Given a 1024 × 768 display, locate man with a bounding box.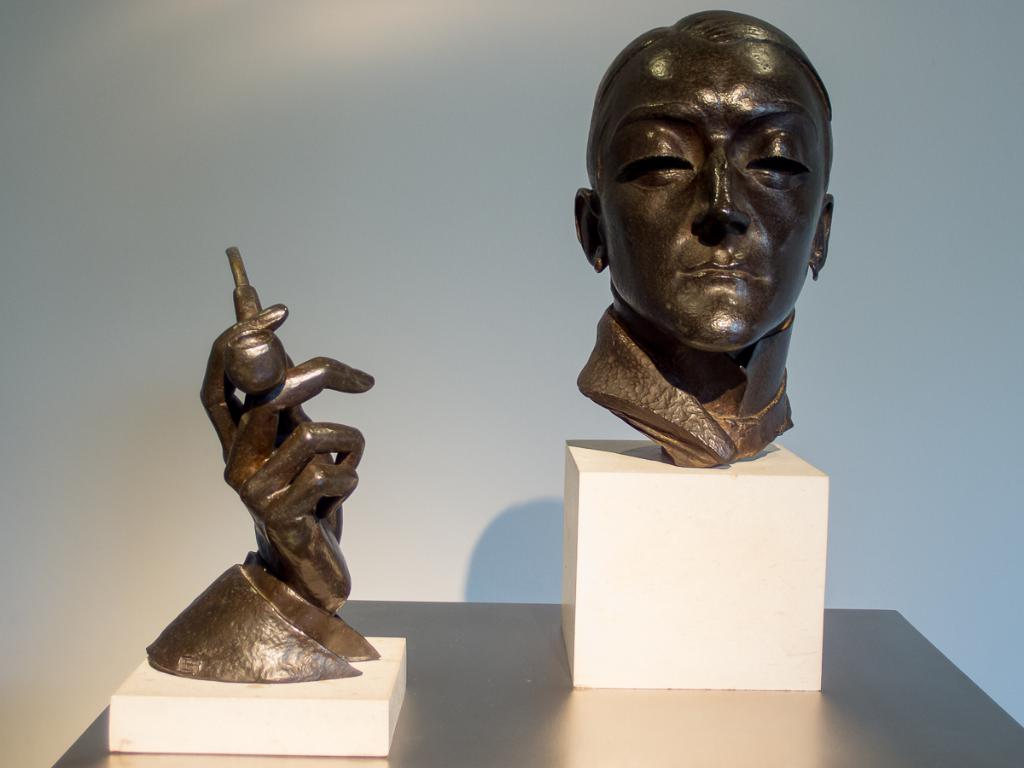
Located: Rect(536, 26, 873, 463).
